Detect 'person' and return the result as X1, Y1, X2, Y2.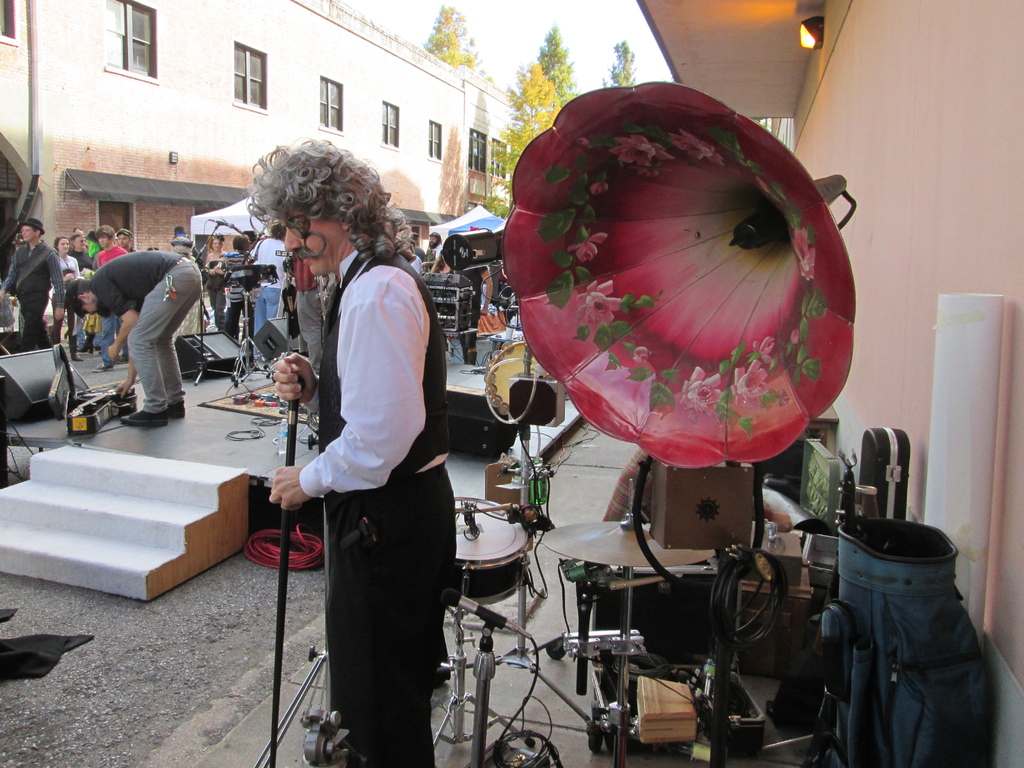
72, 232, 87, 269.
